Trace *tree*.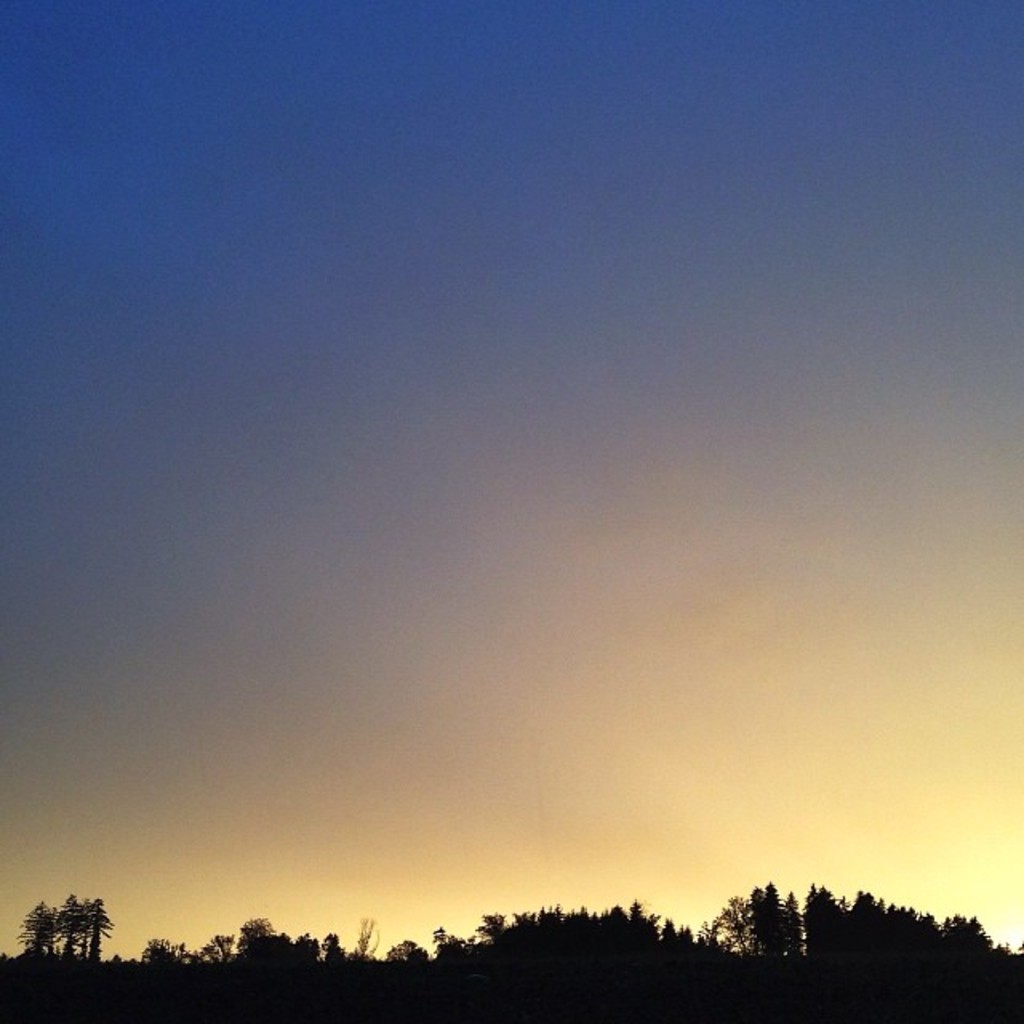
Traced to locate(374, 930, 434, 986).
